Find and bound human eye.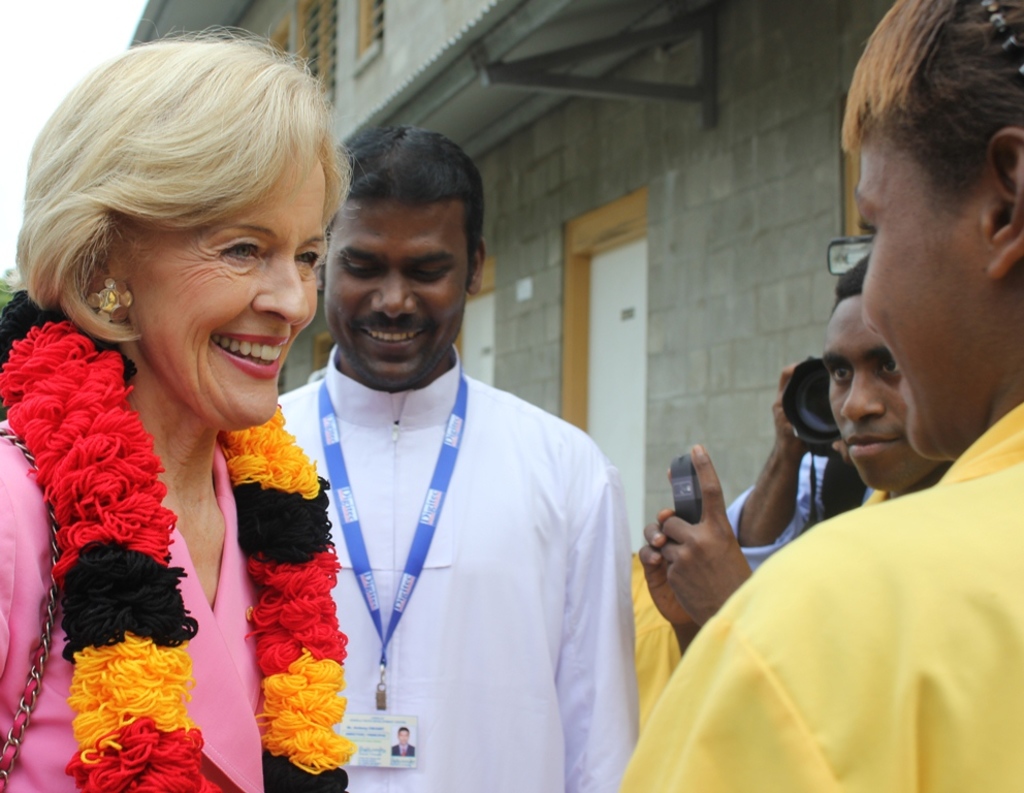
Bound: [216,231,267,264].
